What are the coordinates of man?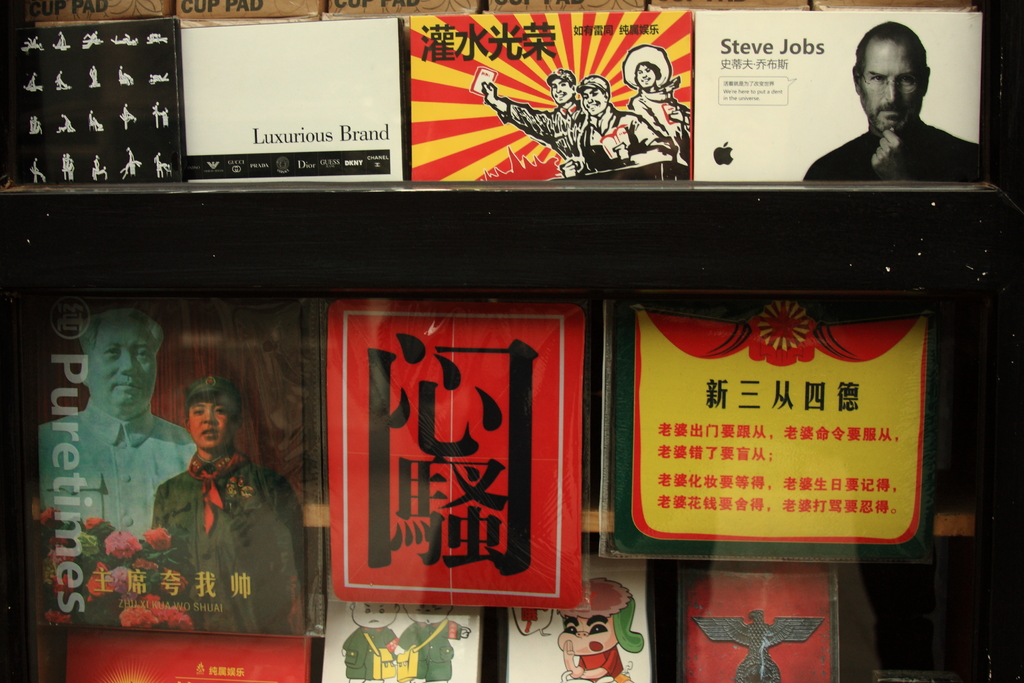
{"left": 555, "top": 72, "right": 676, "bottom": 177}.
